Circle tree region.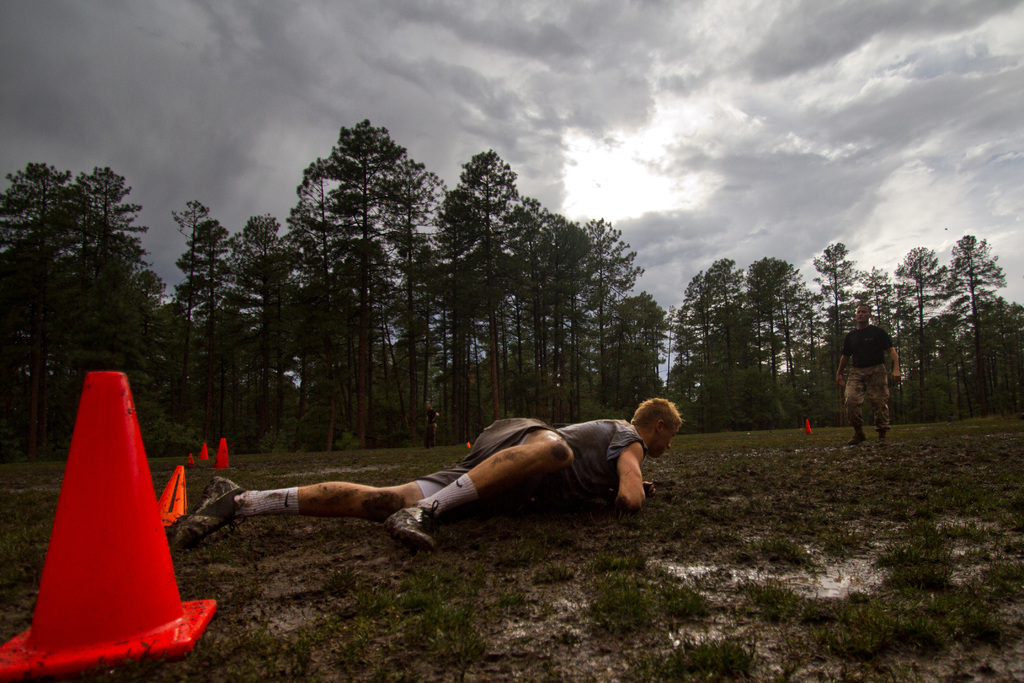
Region: left=474, top=186, right=550, bottom=439.
